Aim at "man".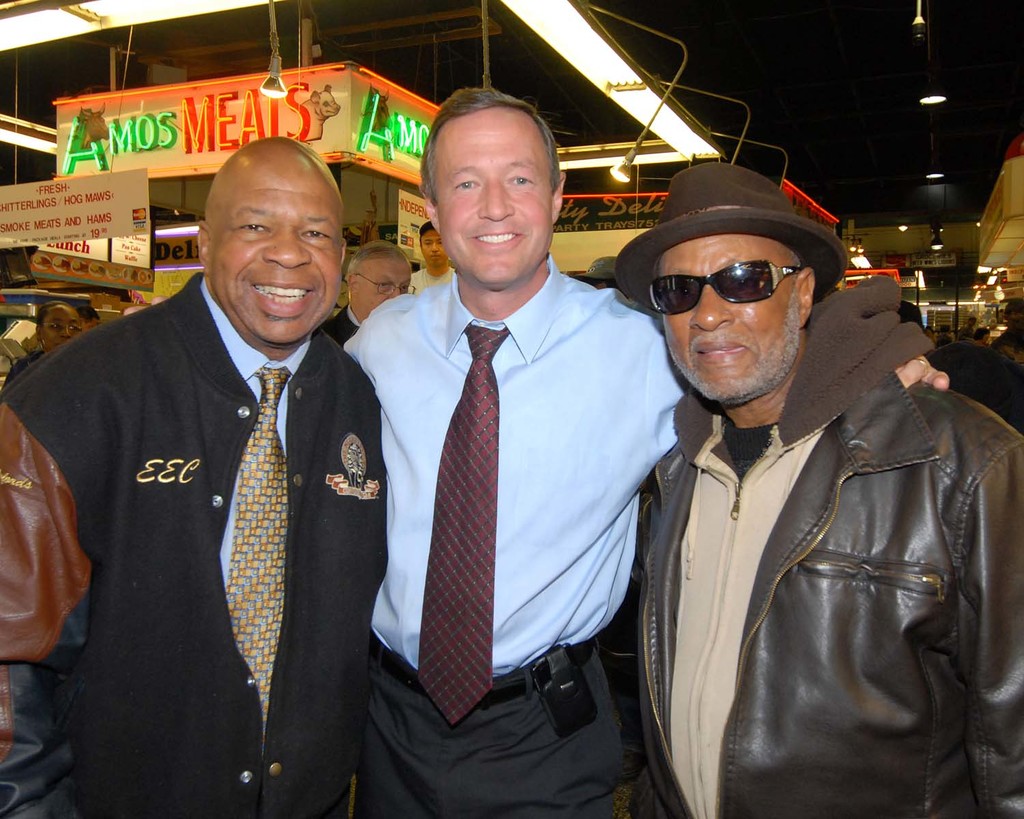
Aimed at <bbox>407, 222, 457, 287</bbox>.
